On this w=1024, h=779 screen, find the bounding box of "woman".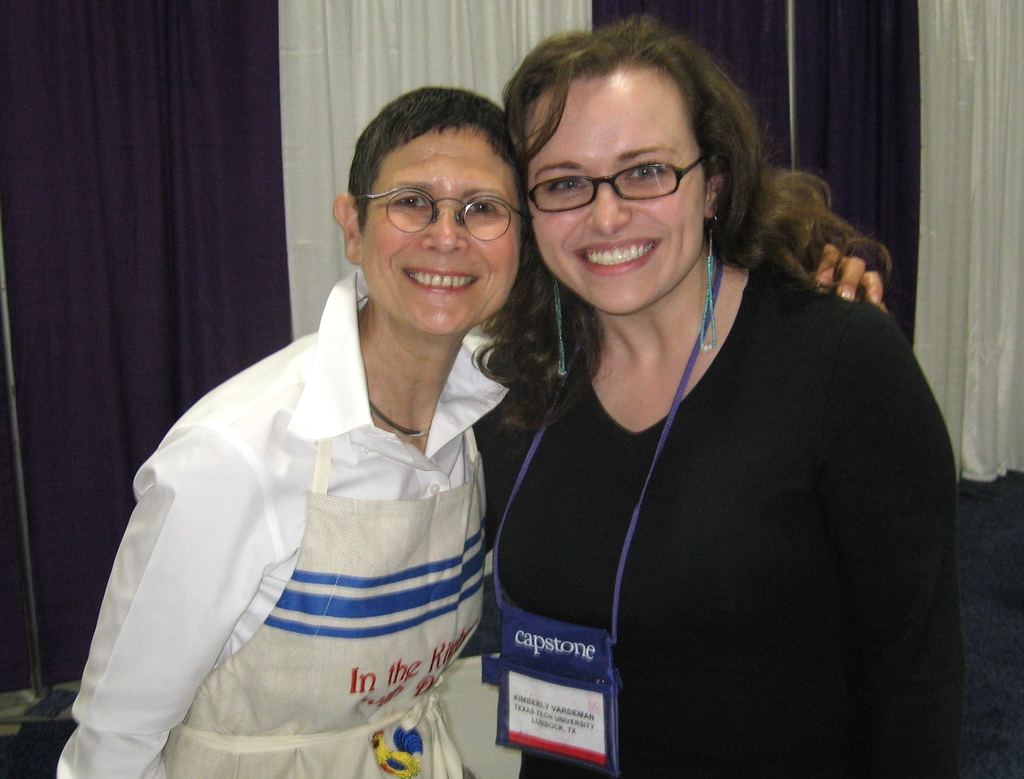
Bounding box: [55, 87, 888, 778].
